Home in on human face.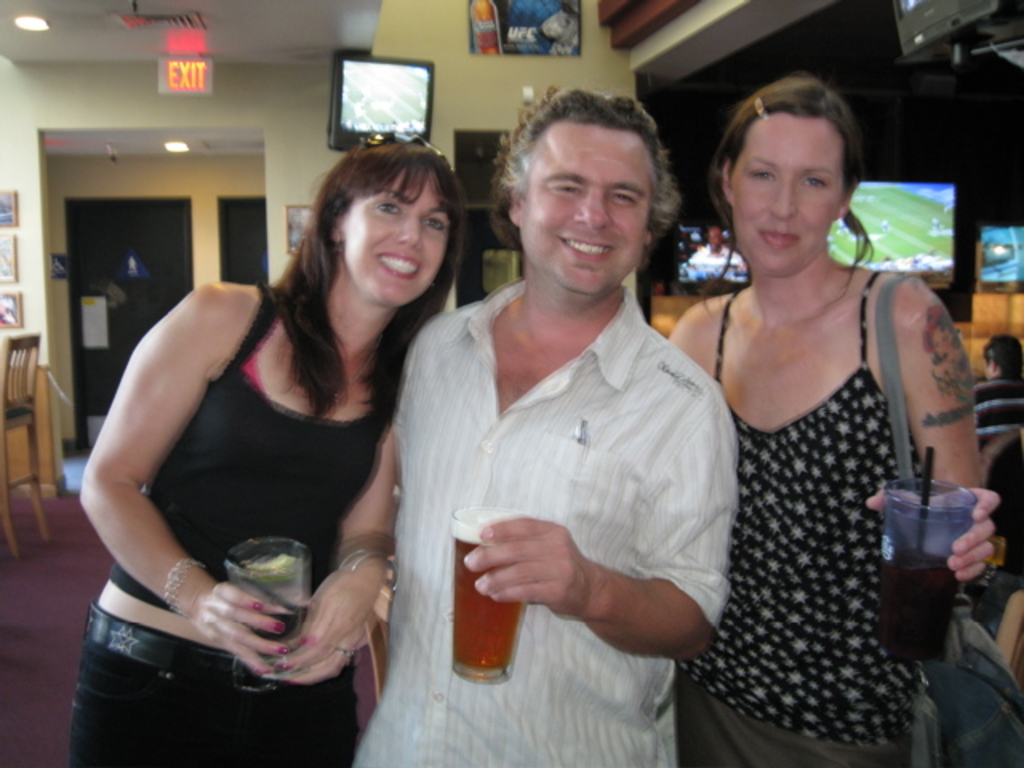
Homed in at pyautogui.locateOnScreen(520, 122, 653, 294).
